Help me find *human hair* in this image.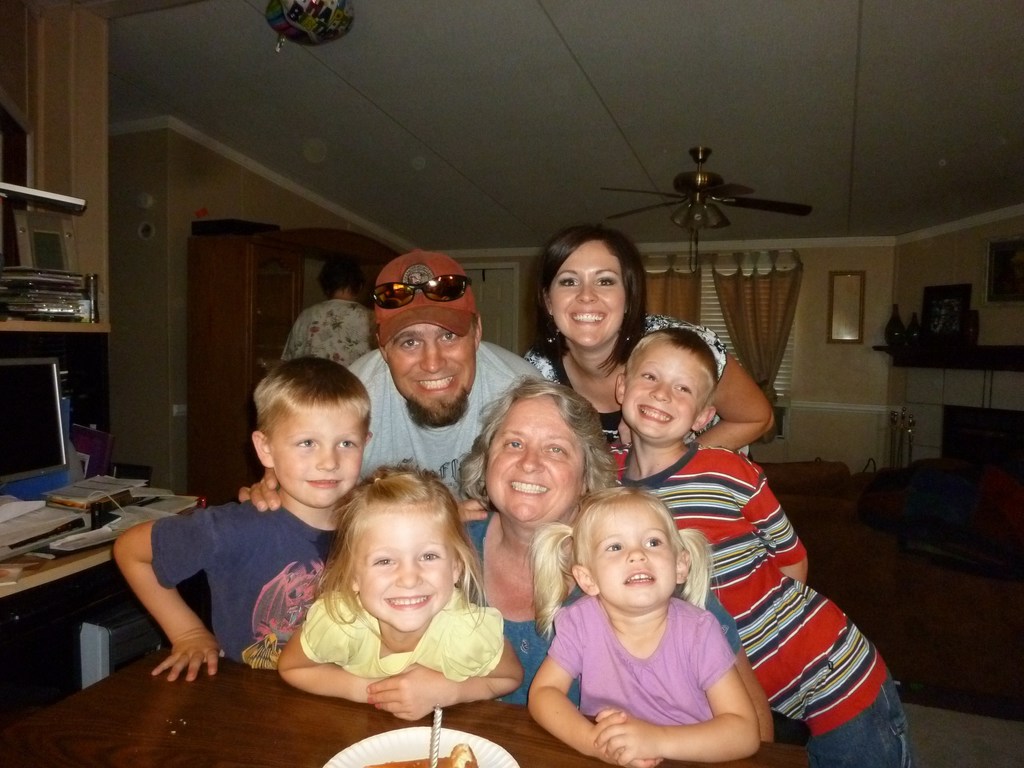
Found it: BBox(317, 252, 365, 298).
